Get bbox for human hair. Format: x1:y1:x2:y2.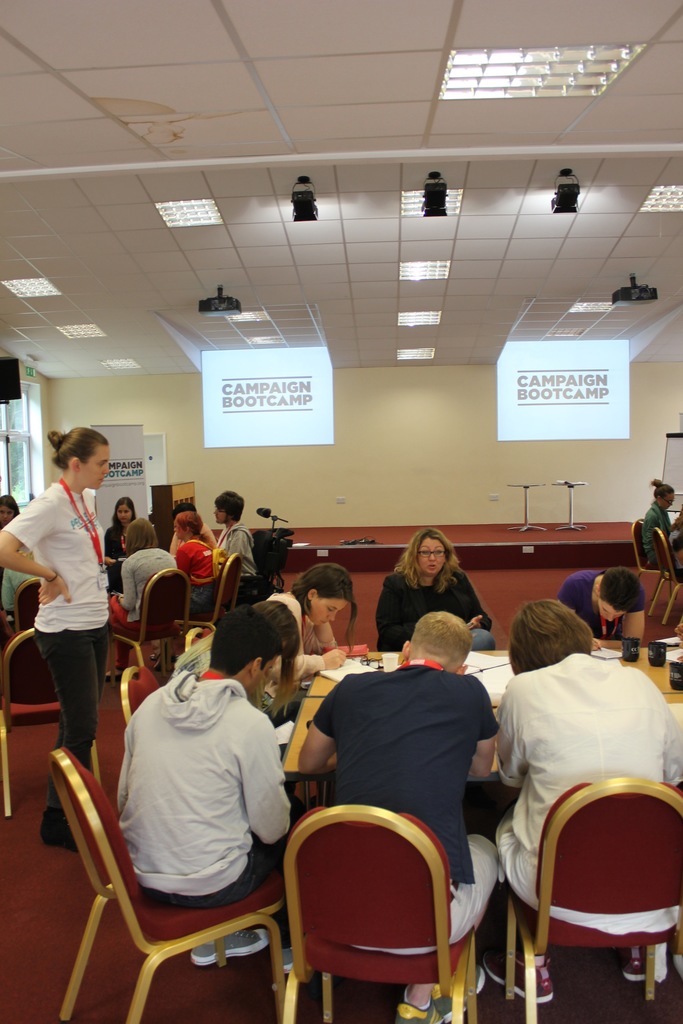
396:529:468:594.
